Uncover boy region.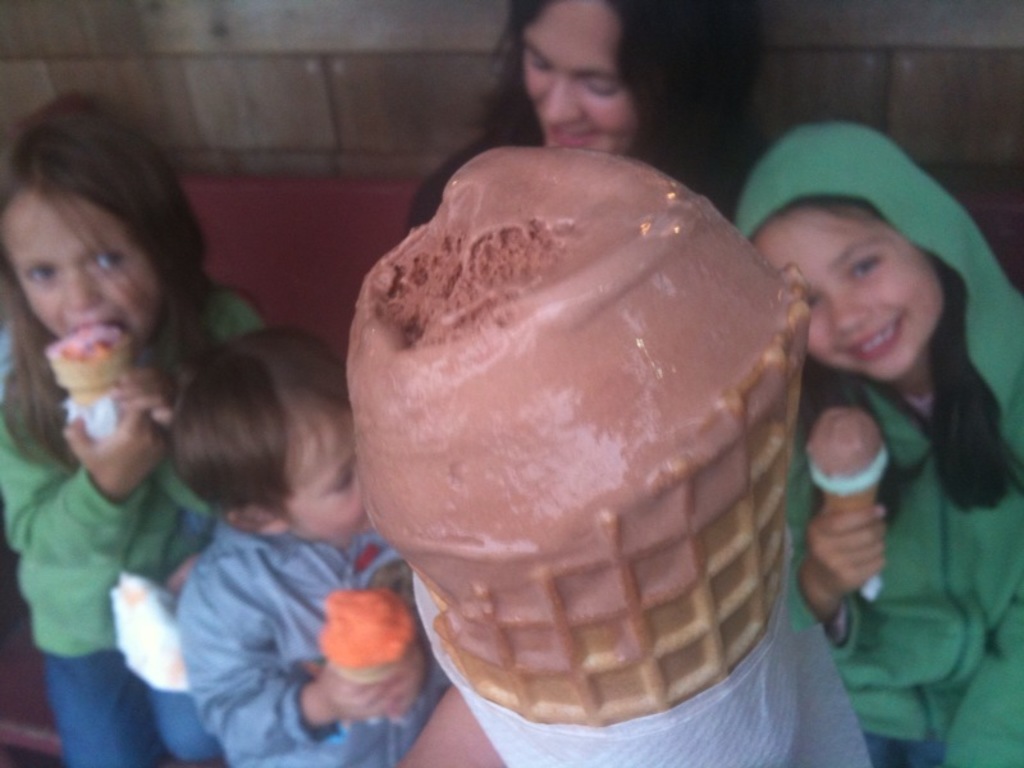
Uncovered: box=[178, 326, 445, 767].
